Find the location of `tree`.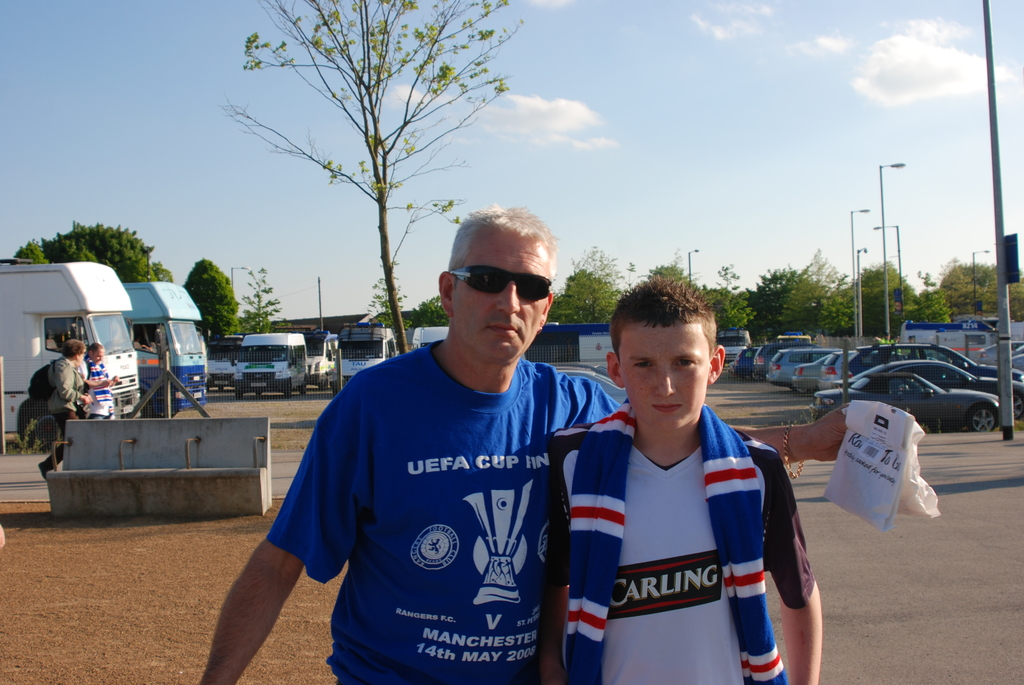
Location: pyautogui.locateOnScreen(784, 244, 847, 336).
